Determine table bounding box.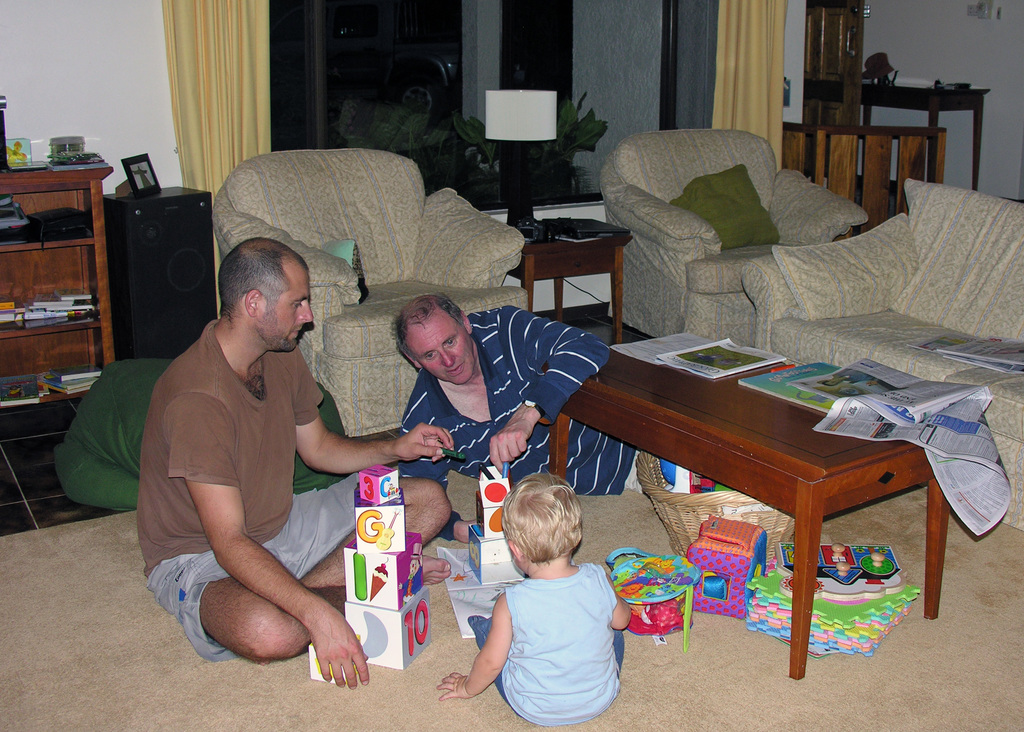
Determined: 506:224:637:333.
